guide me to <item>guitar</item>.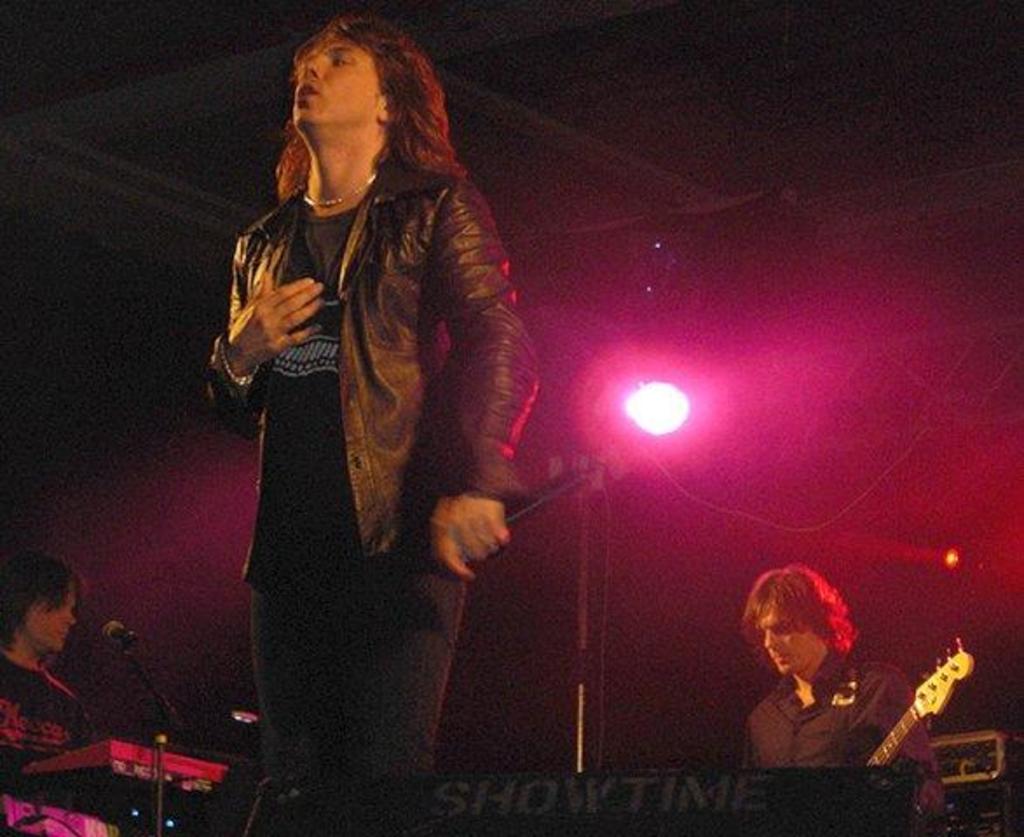
Guidance: pyautogui.locateOnScreen(858, 635, 973, 781).
